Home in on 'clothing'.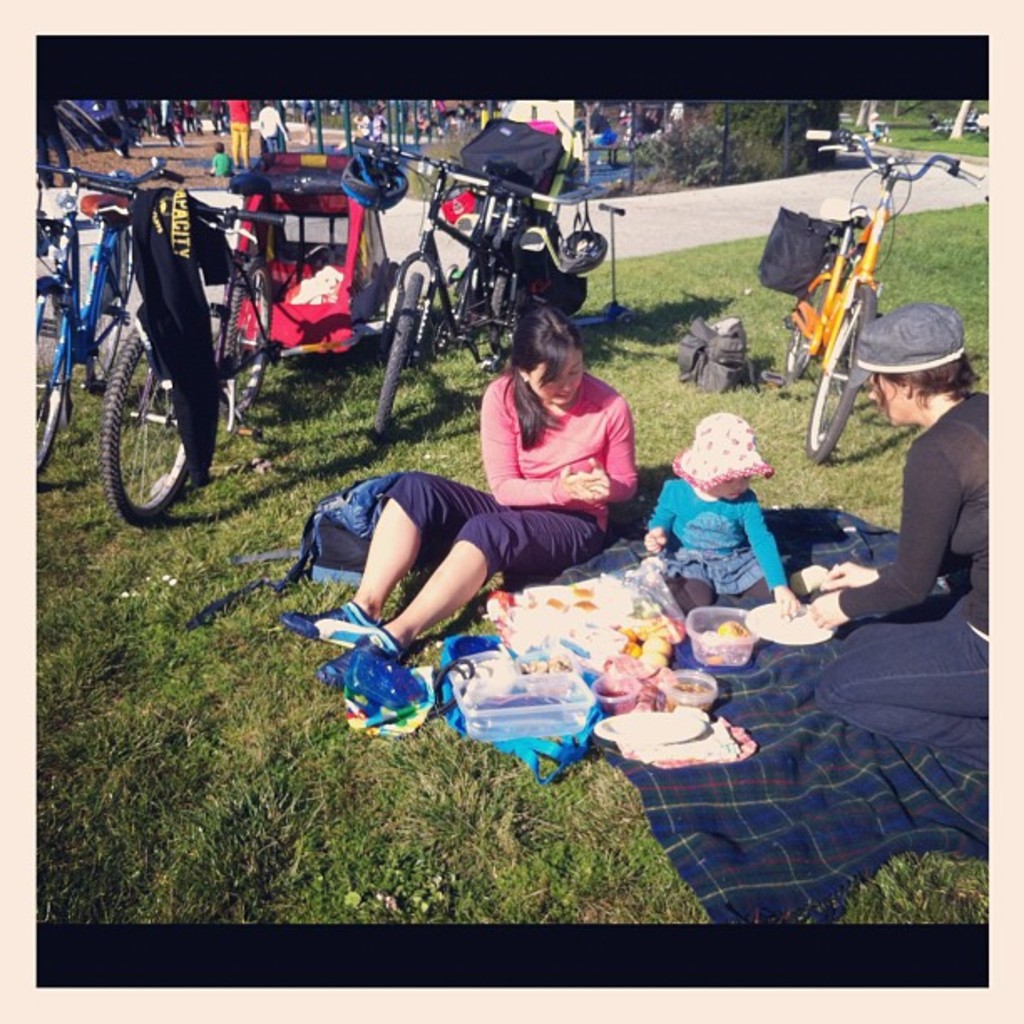
Homed in at <region>825, 373, 997, 745</region>.
